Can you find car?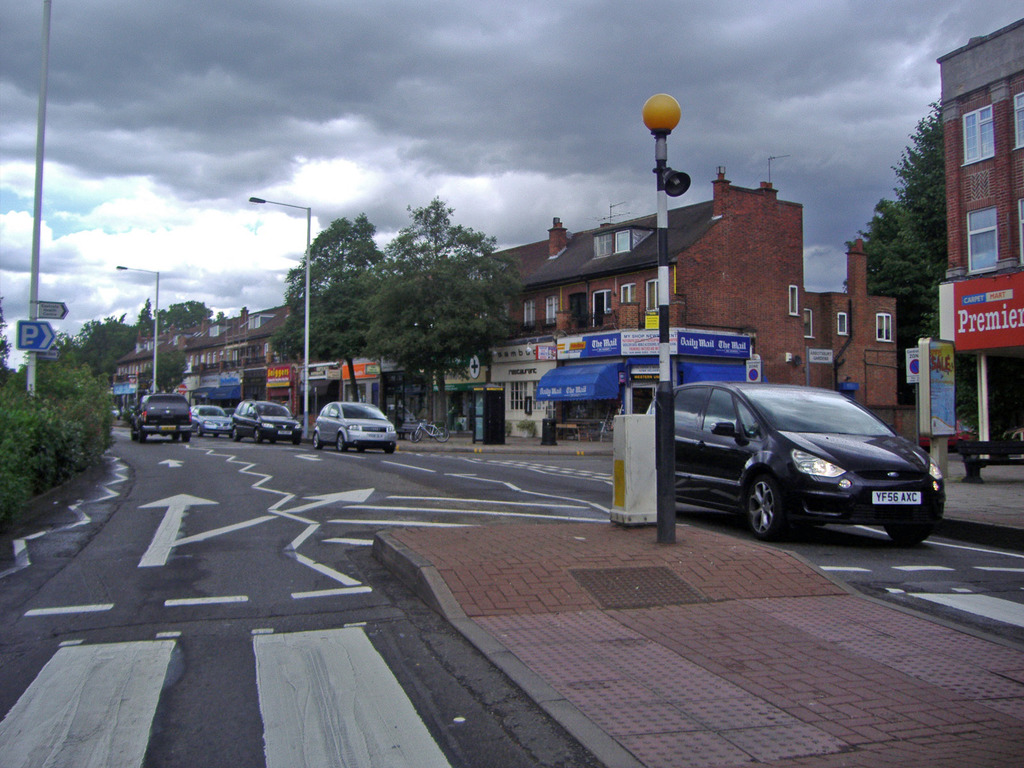
Yes, bounding box: {"x1": 231, "y1": 398, "x2": 302, "y2": 447}.
